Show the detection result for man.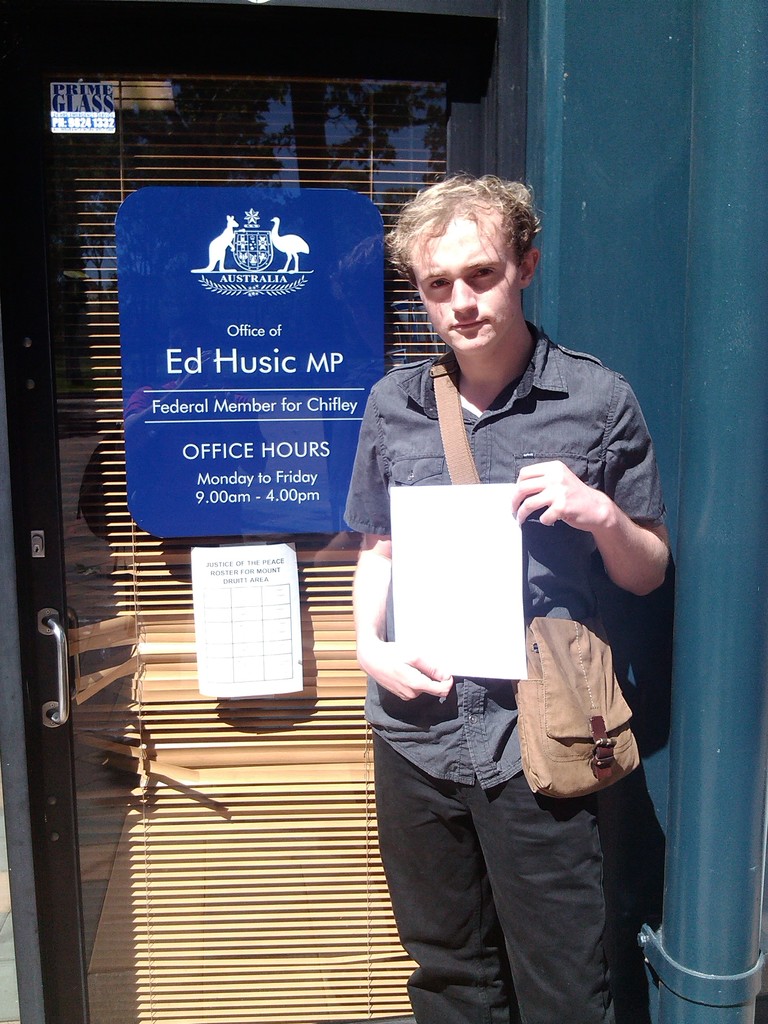
[left=346, top=164, right=674, bottom=1018].
